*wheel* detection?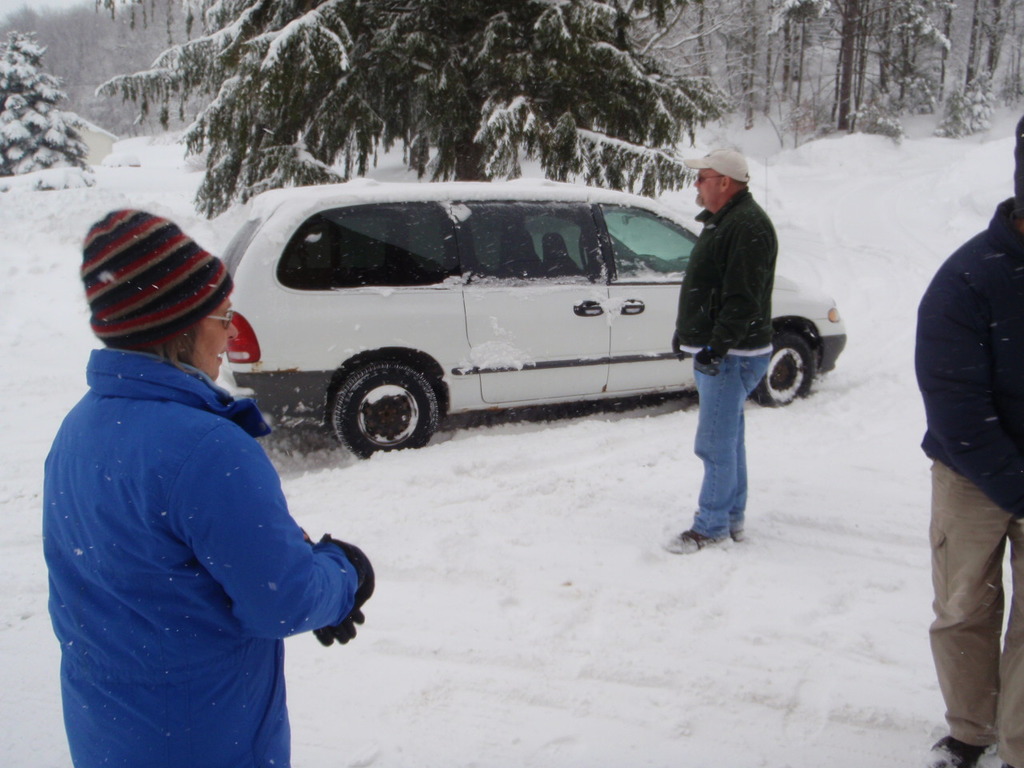
x1=758 y1=334 x2=812 y2=407
